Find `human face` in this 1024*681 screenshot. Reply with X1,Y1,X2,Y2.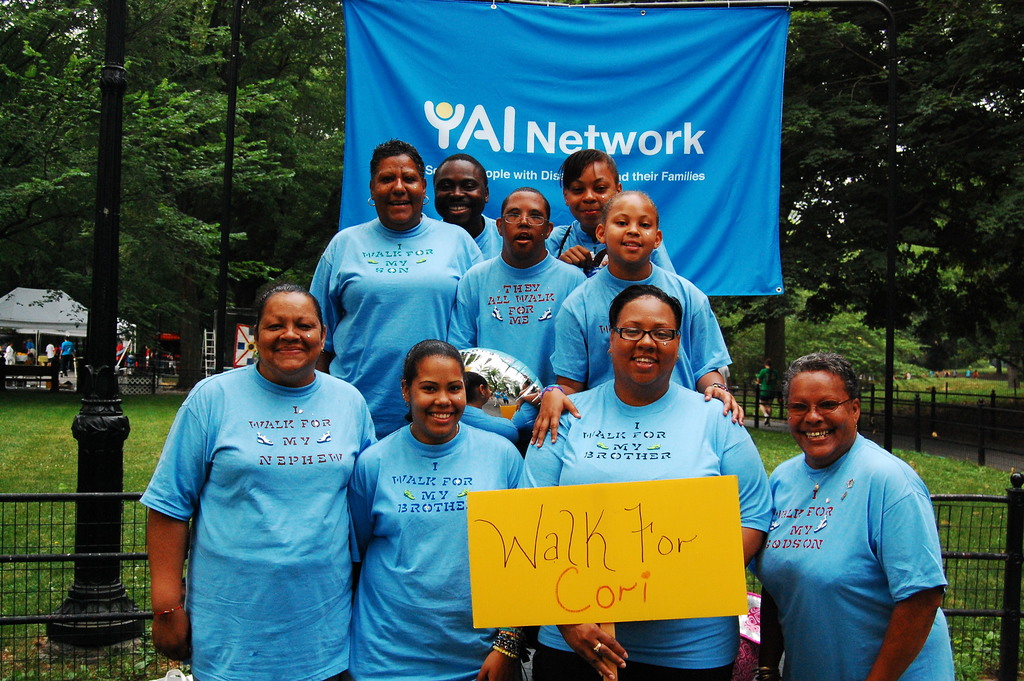
437,158,487,225.
